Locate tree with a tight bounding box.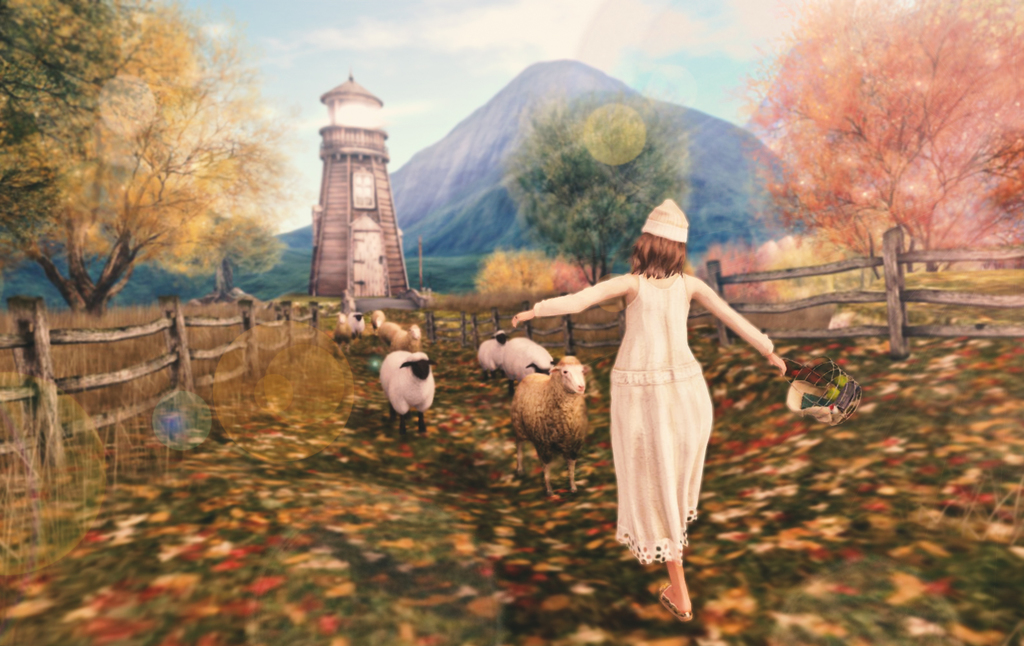
(x1=499, y1=87, x2=690, y2=283).
